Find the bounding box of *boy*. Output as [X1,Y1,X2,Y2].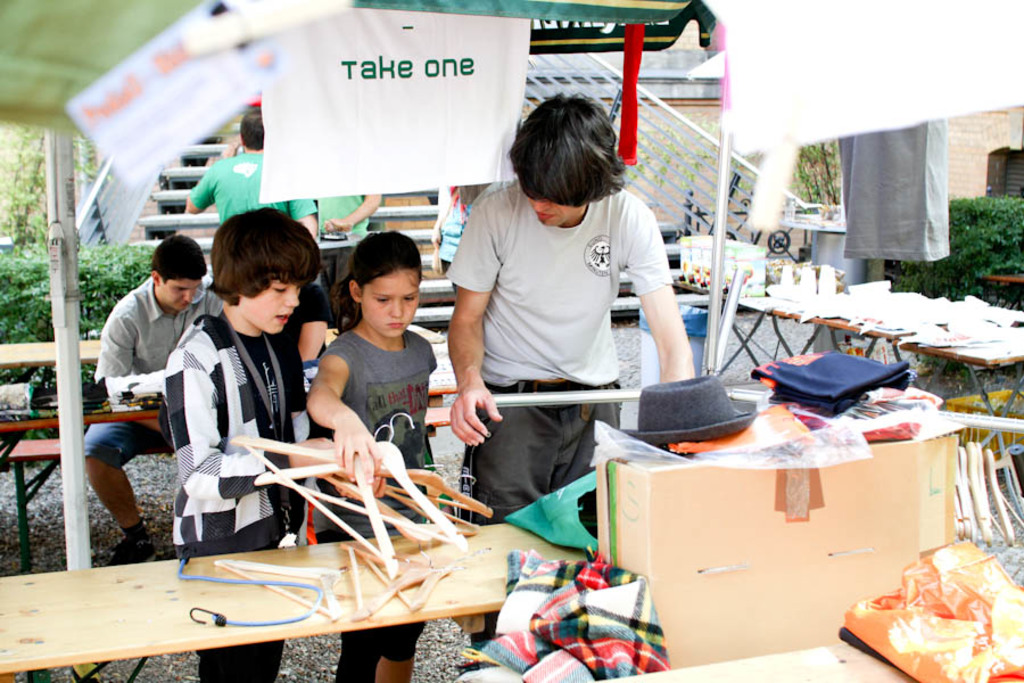
[181,207,323,682].
